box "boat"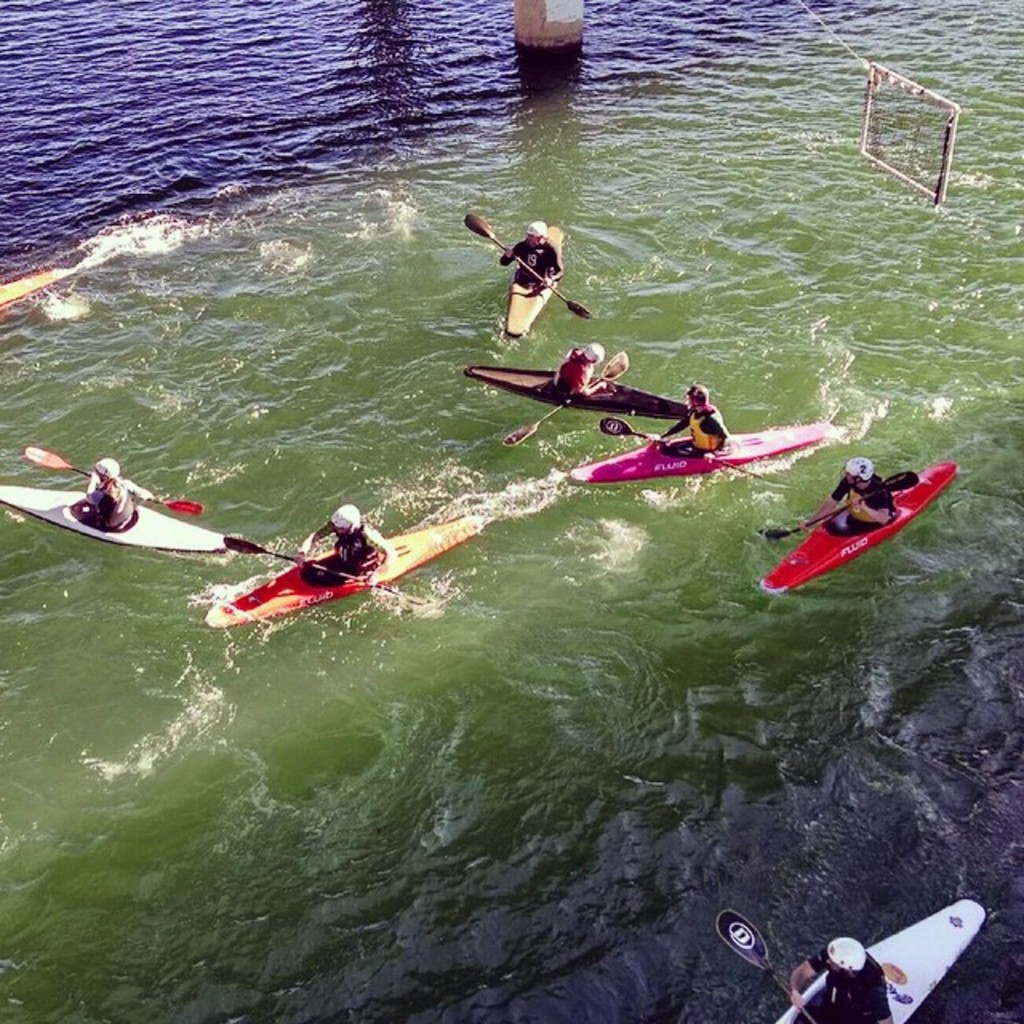
(x1=0, y1=494, x2=218, y2=555)
